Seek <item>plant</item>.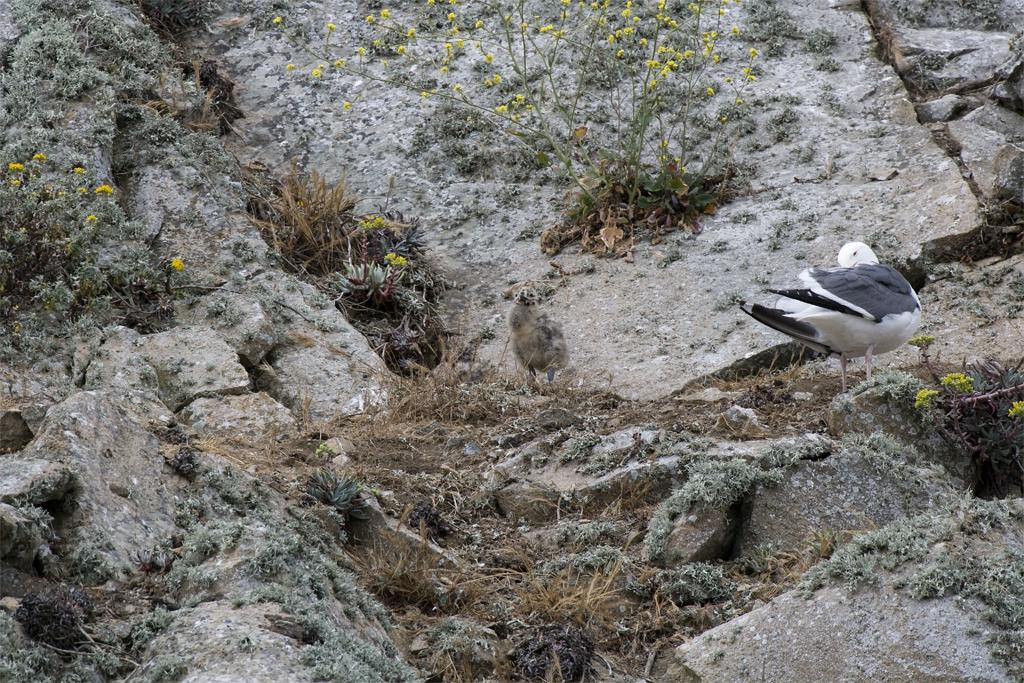
901/48/948/99.
